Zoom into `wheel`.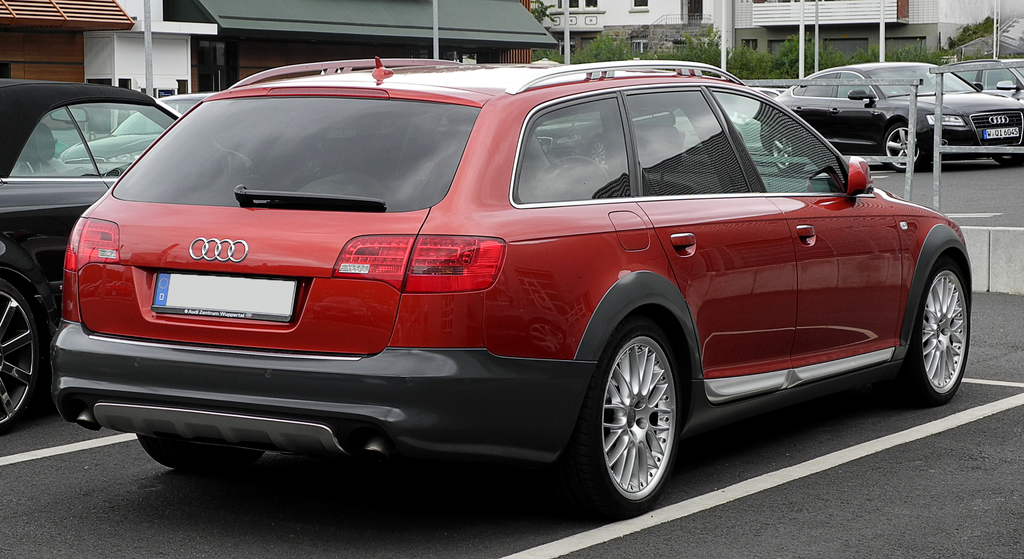
Zoom target: bbox(901, 252, 975, 405).
